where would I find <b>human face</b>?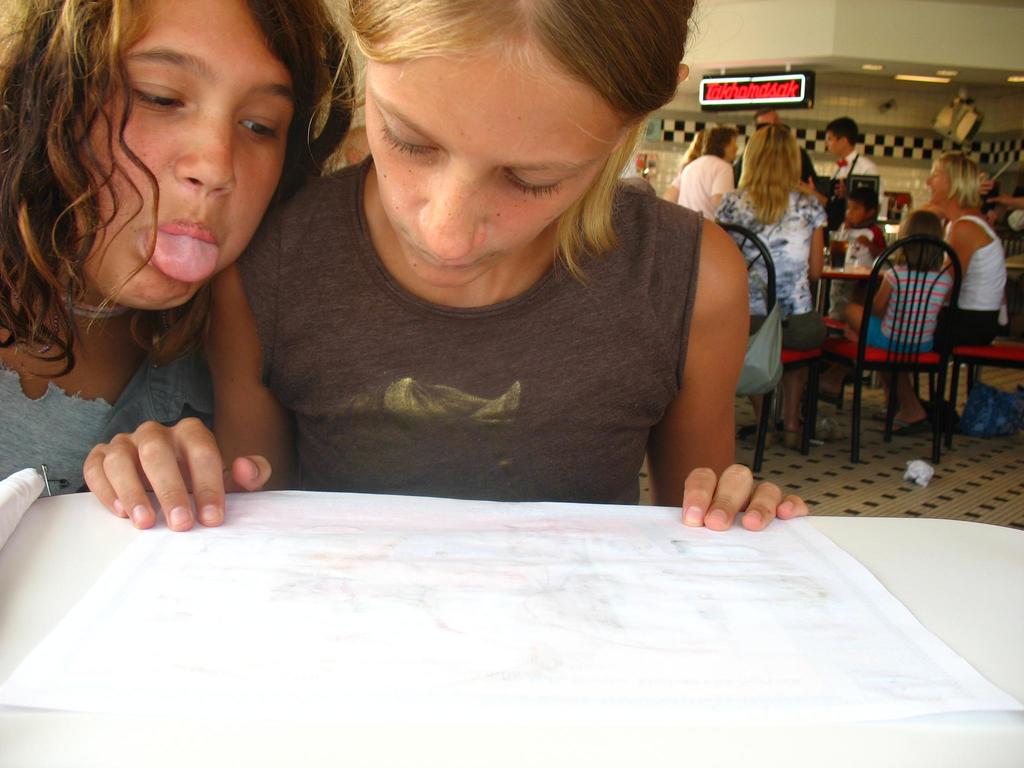
At left=68, top=0, right=295, bottom=312.
